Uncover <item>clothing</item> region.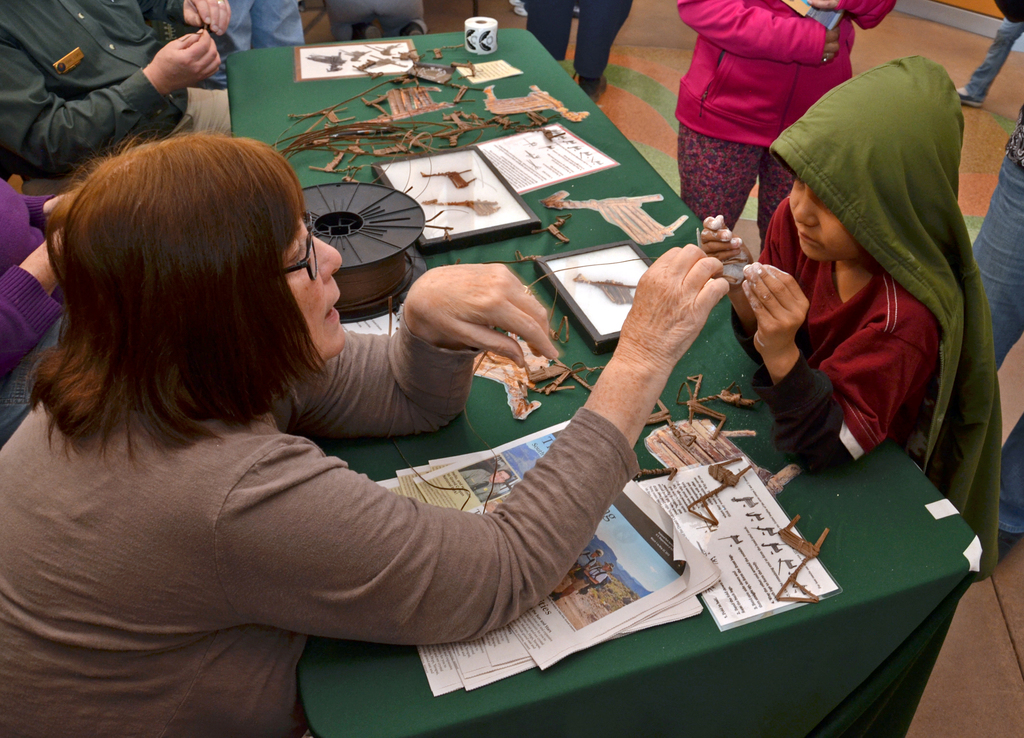
Uncovered: {"x1": 0, "y1": 0, "x2": 243, "y2": 194}.
